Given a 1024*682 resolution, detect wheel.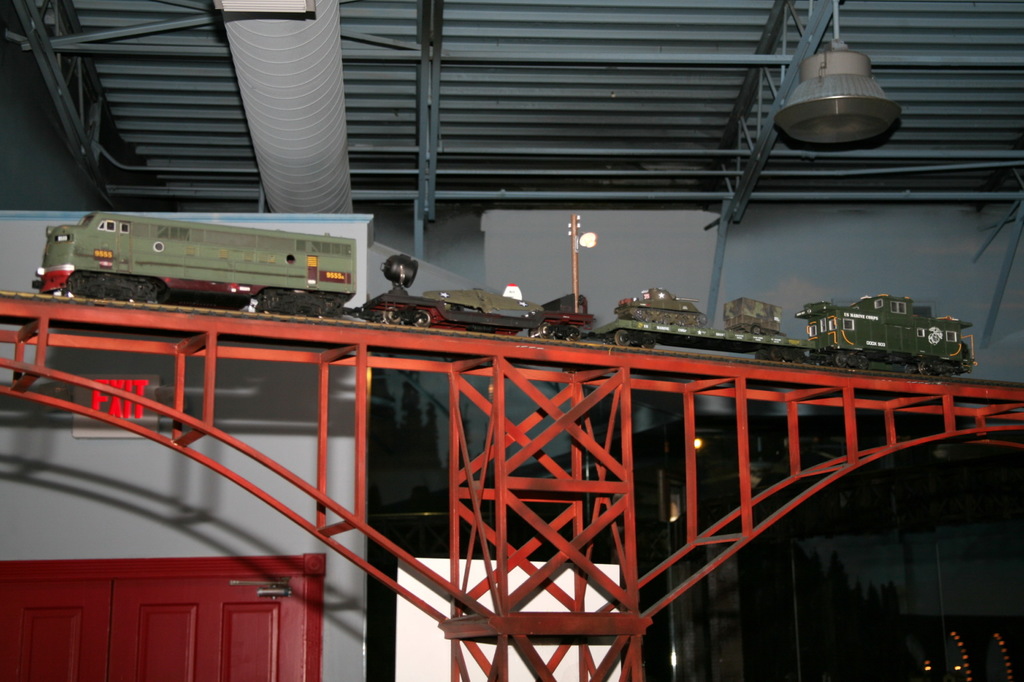
614:330:635:348.
